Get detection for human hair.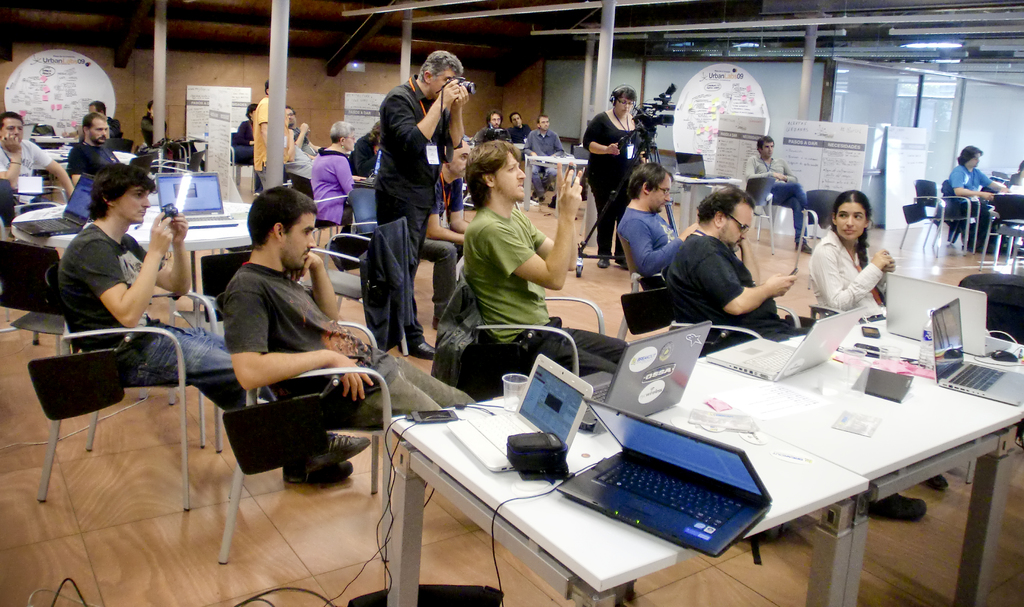
Detection: x1=956, y1=142, x2=988, y2=167.
